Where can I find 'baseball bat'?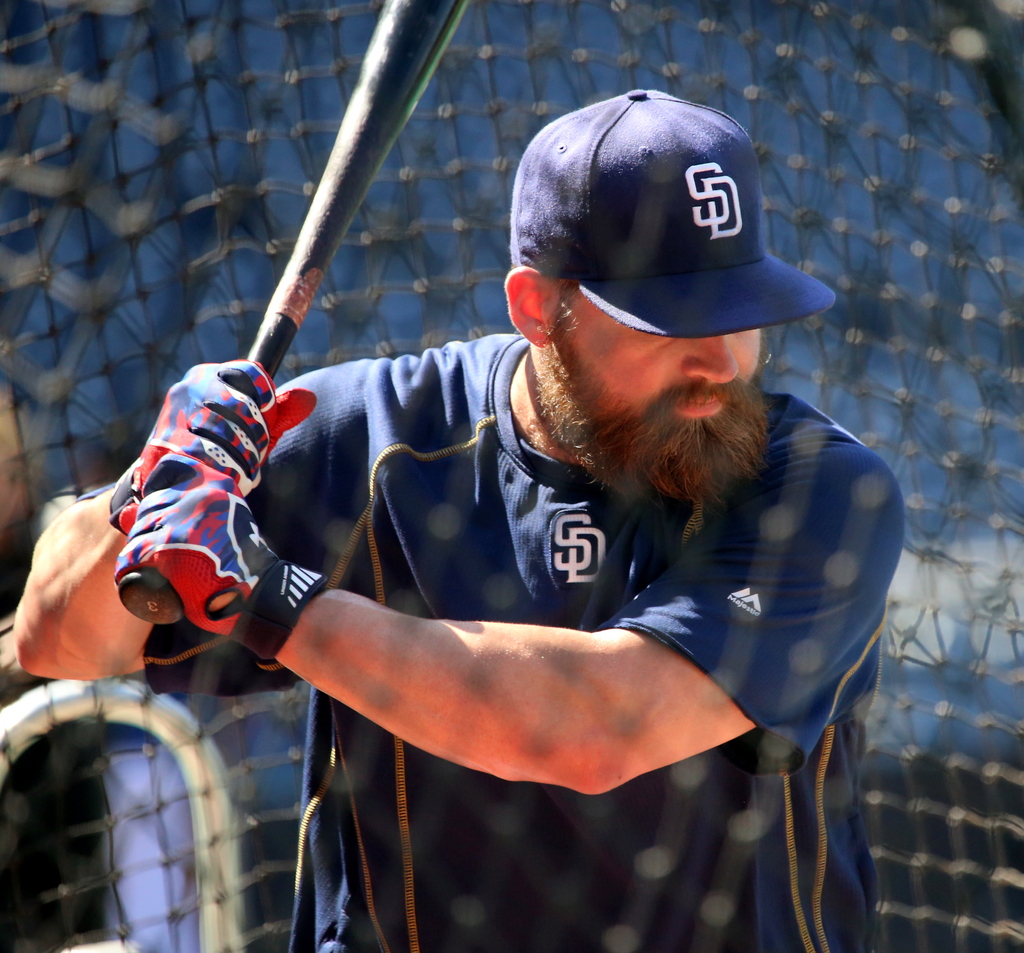
You can find it at 109, 0, 471, 632.
